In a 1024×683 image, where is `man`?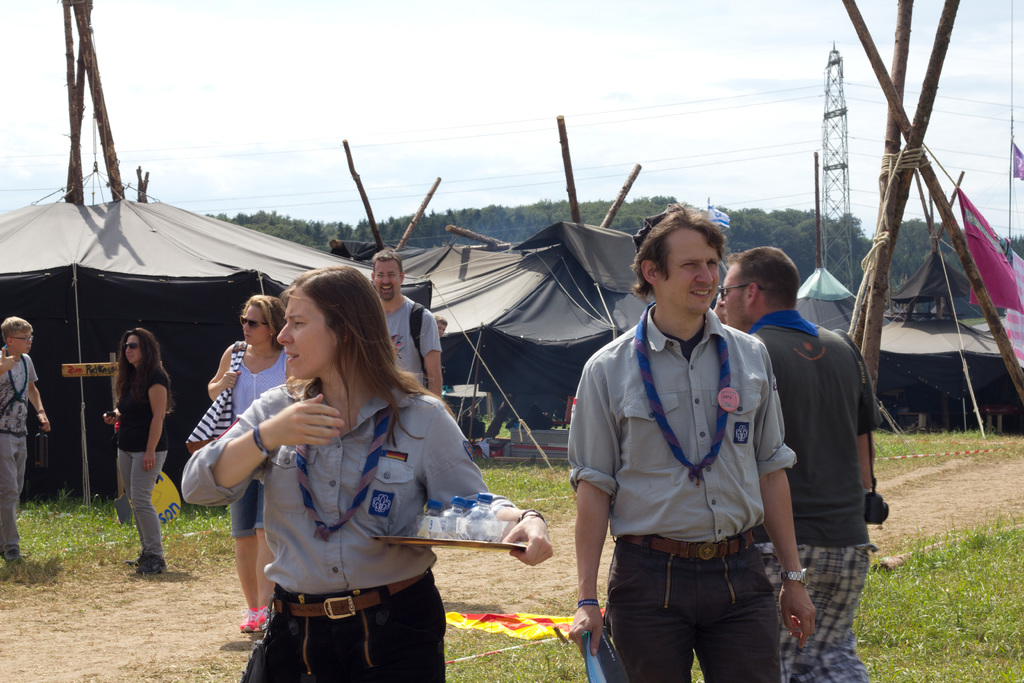
{"left": 568, "top": 198, "right": 813, "bottom": 668}.
